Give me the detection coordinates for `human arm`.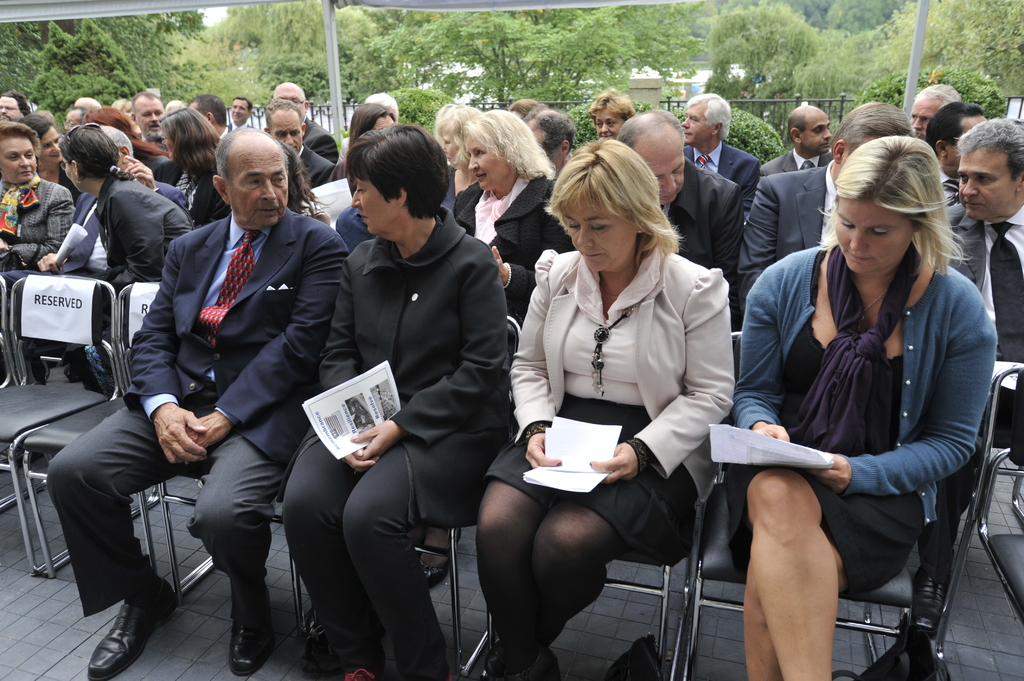
303/158/336/196.
